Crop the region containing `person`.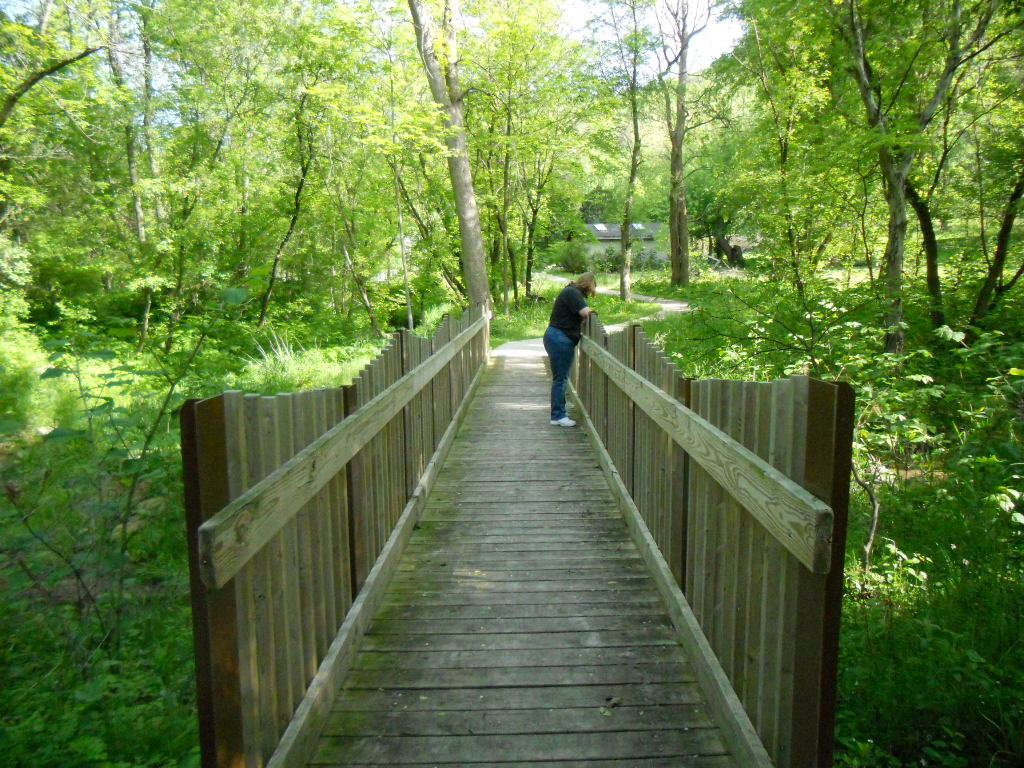
Crop region: select_region(538, 268, 604, 430).
